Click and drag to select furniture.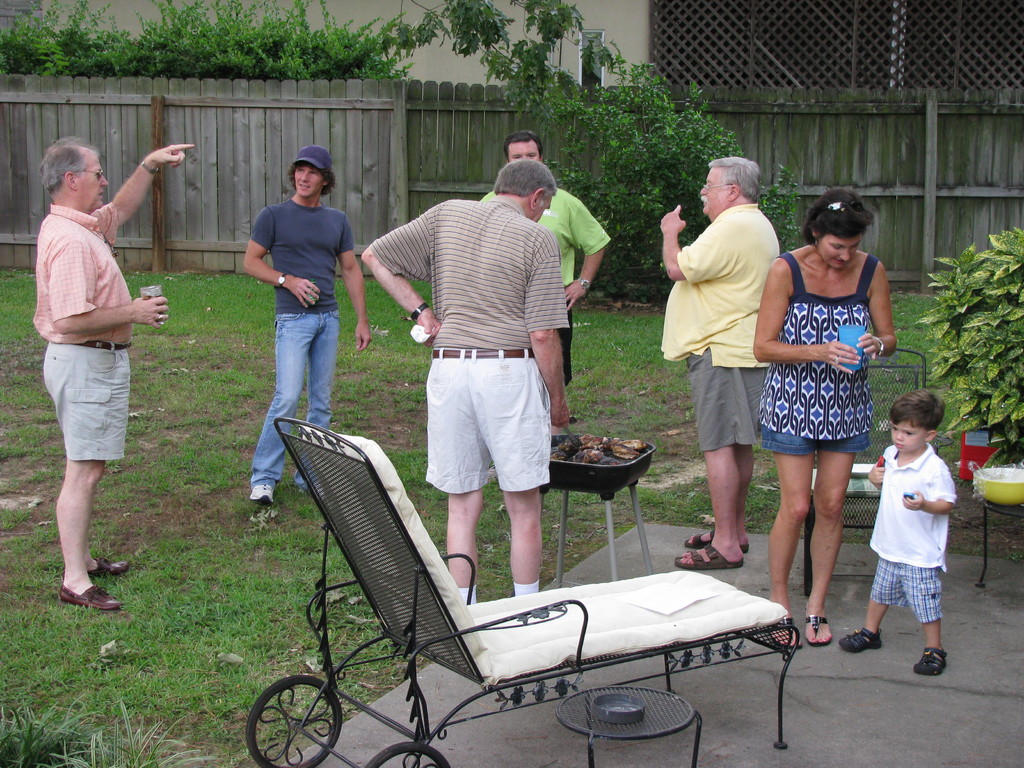
Selection: select_region(801, 344, 927, 602).
